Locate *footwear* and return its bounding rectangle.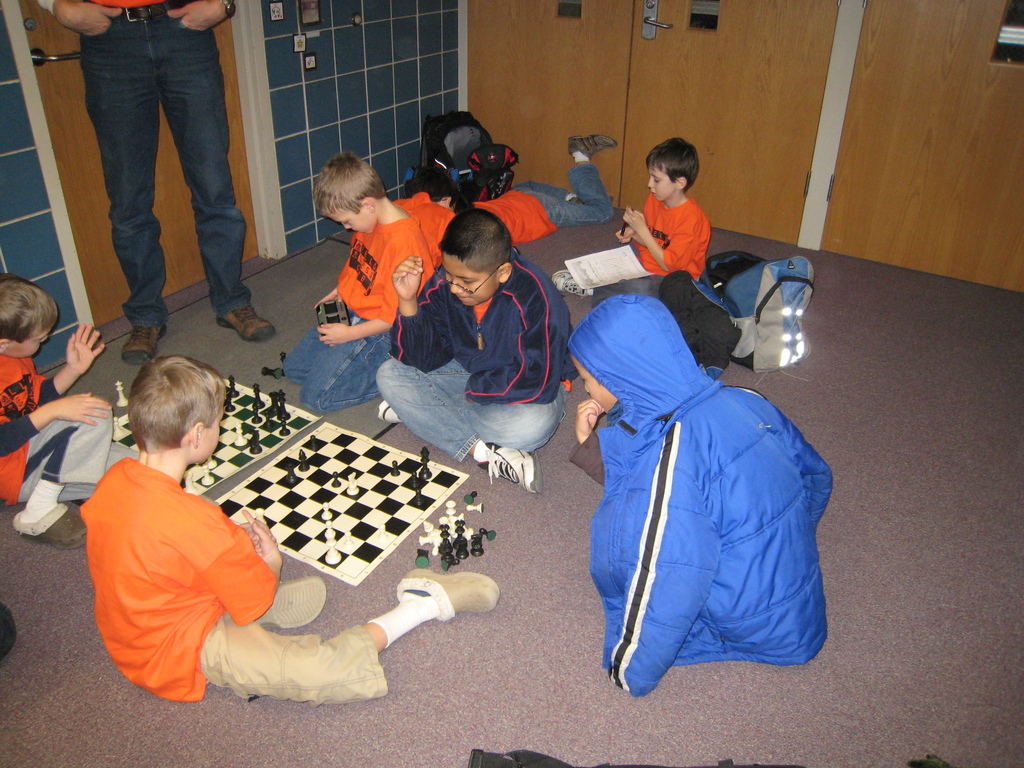
BBox(261, 574, 333, 625).
